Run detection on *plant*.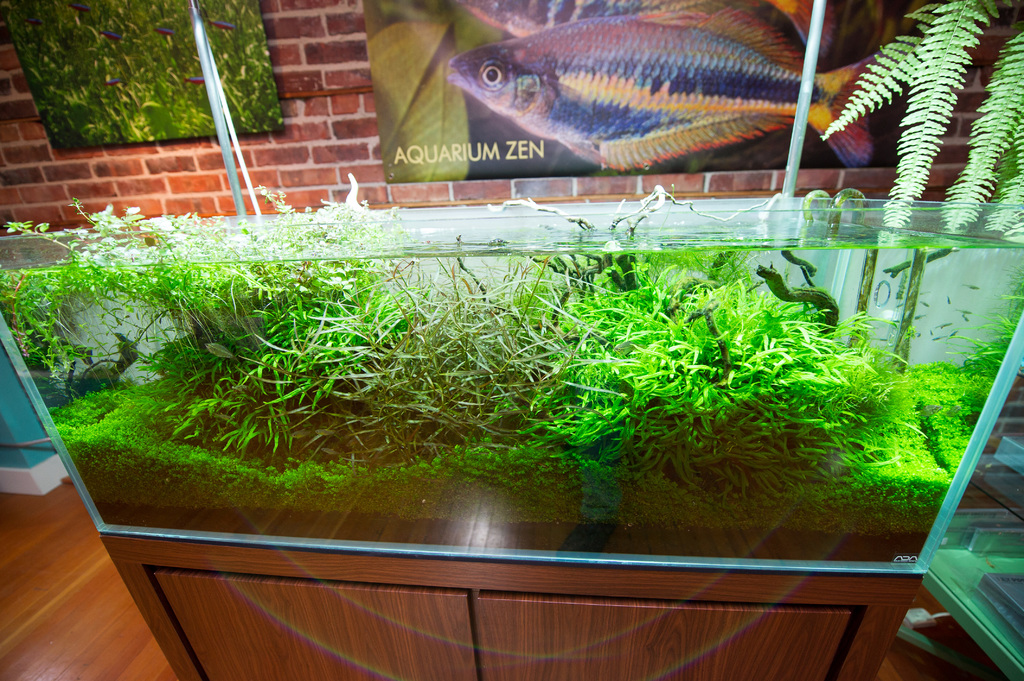
Result: 817:0:1023:234.
